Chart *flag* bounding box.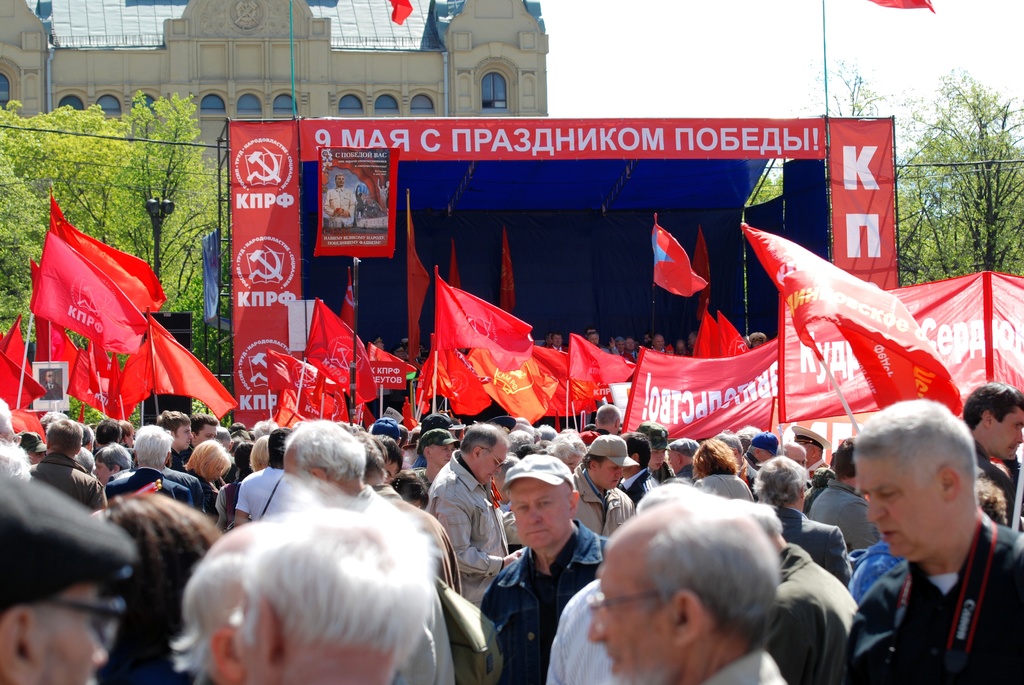
Charted: [left=777, top=272, right=983, bottom=421].
